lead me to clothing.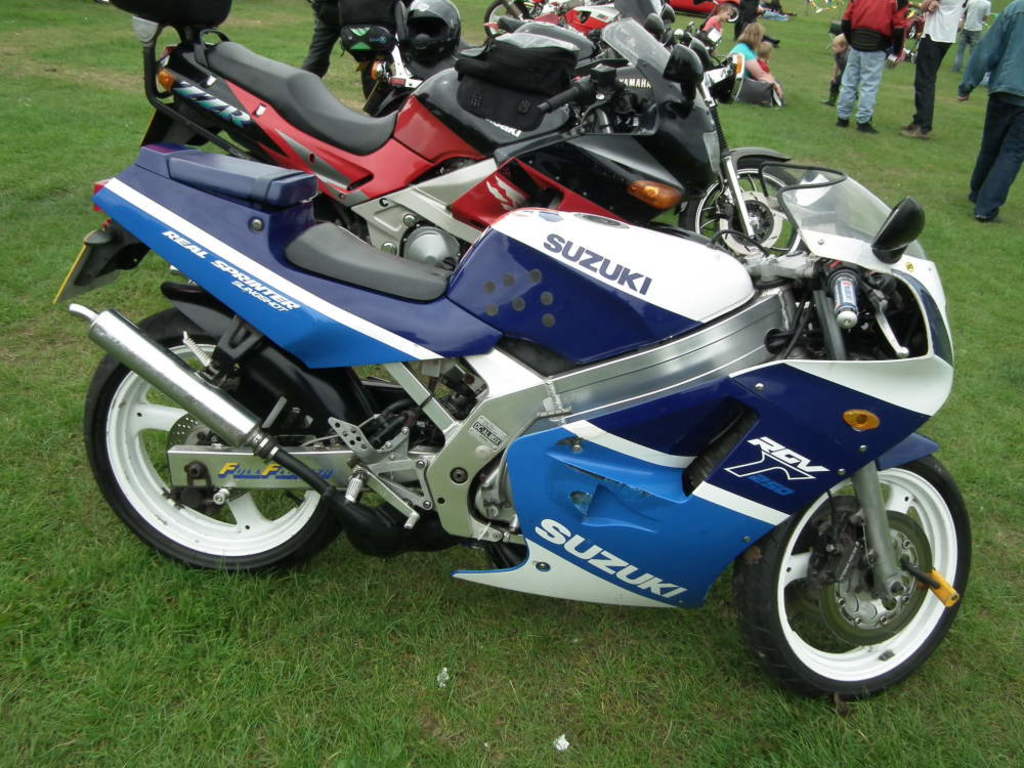
Lead to crop(911, 0, 968, 128).
